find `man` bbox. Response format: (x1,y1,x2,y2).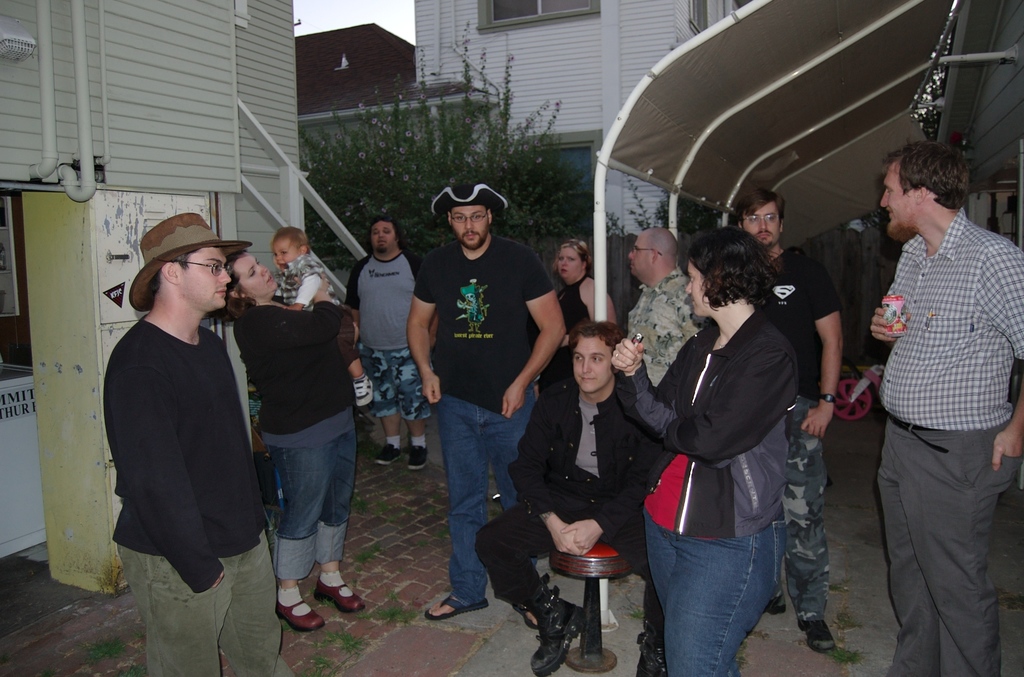
(868,140,1023,676).
